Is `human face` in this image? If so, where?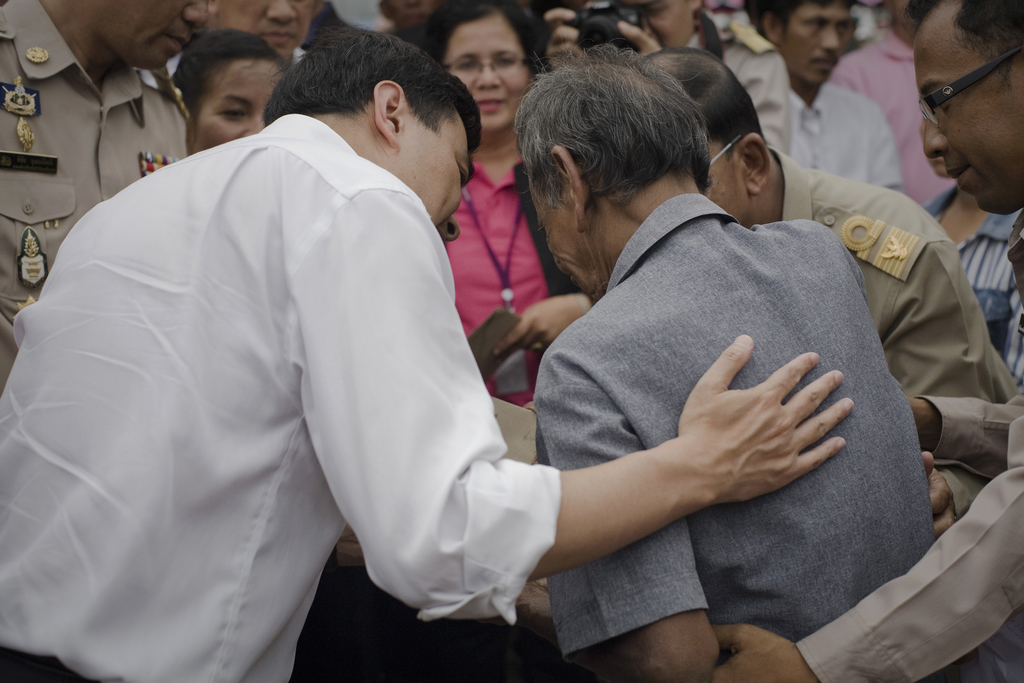
Yes, at detection(214, 0, 326, 55).
